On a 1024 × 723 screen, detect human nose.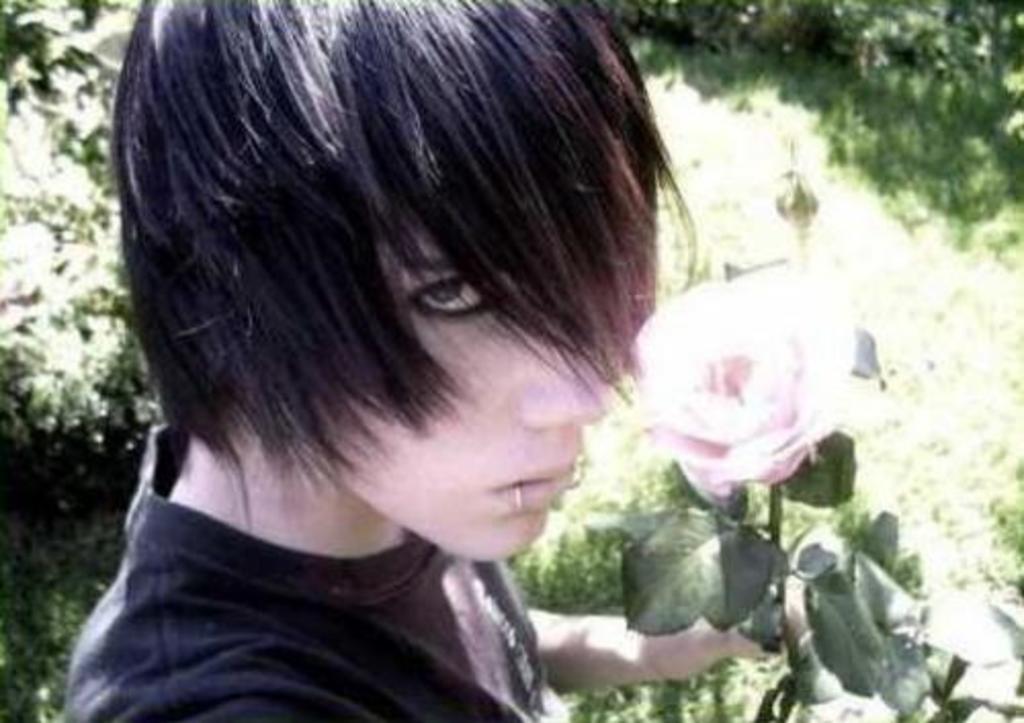
bbox=[514, 289, 608, 426].
